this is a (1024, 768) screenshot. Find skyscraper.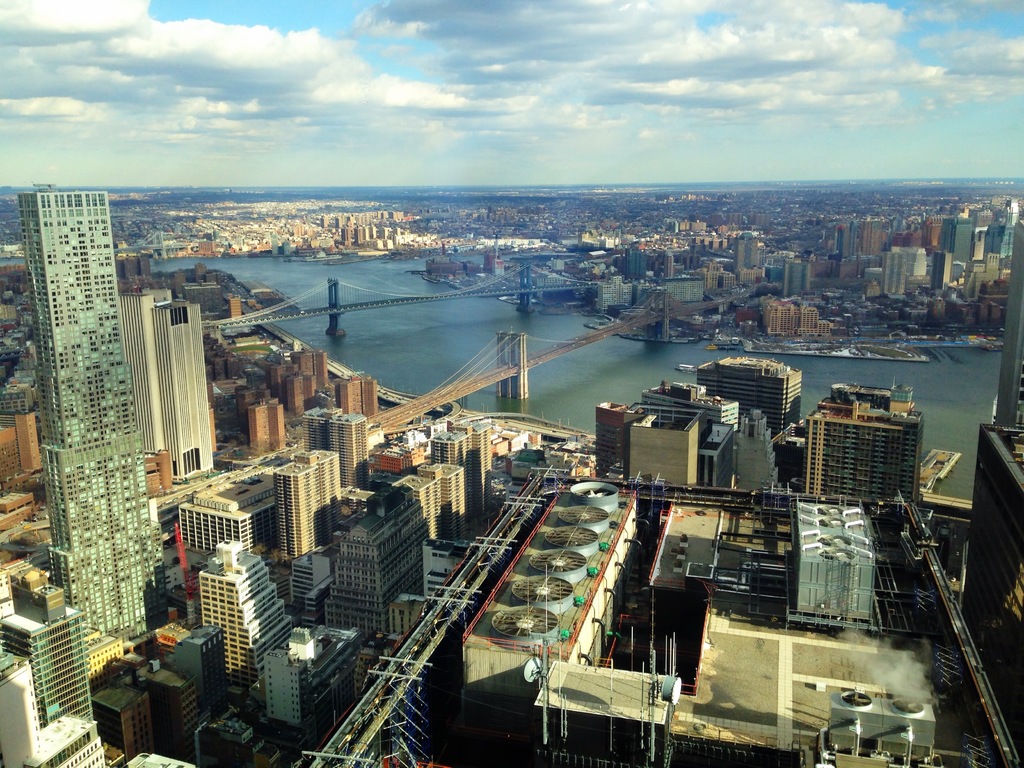
Bounding box: (left=991, top=222, right=1023, bottom=424).
